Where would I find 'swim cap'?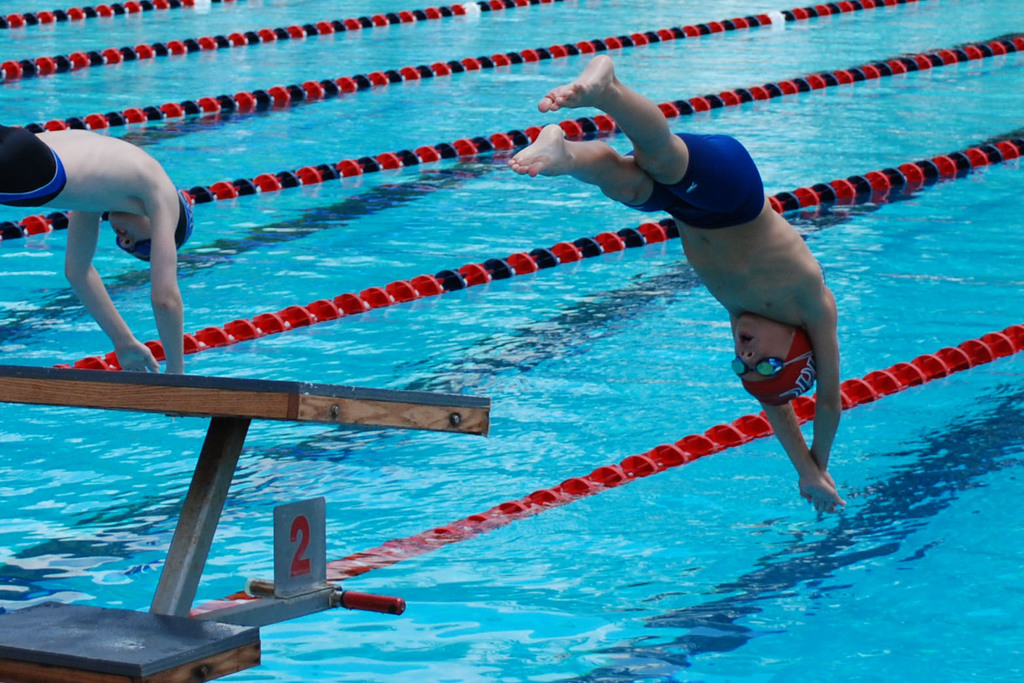
At {"left": 743, "top": 329, "right": 819, "bottom": 402}.
